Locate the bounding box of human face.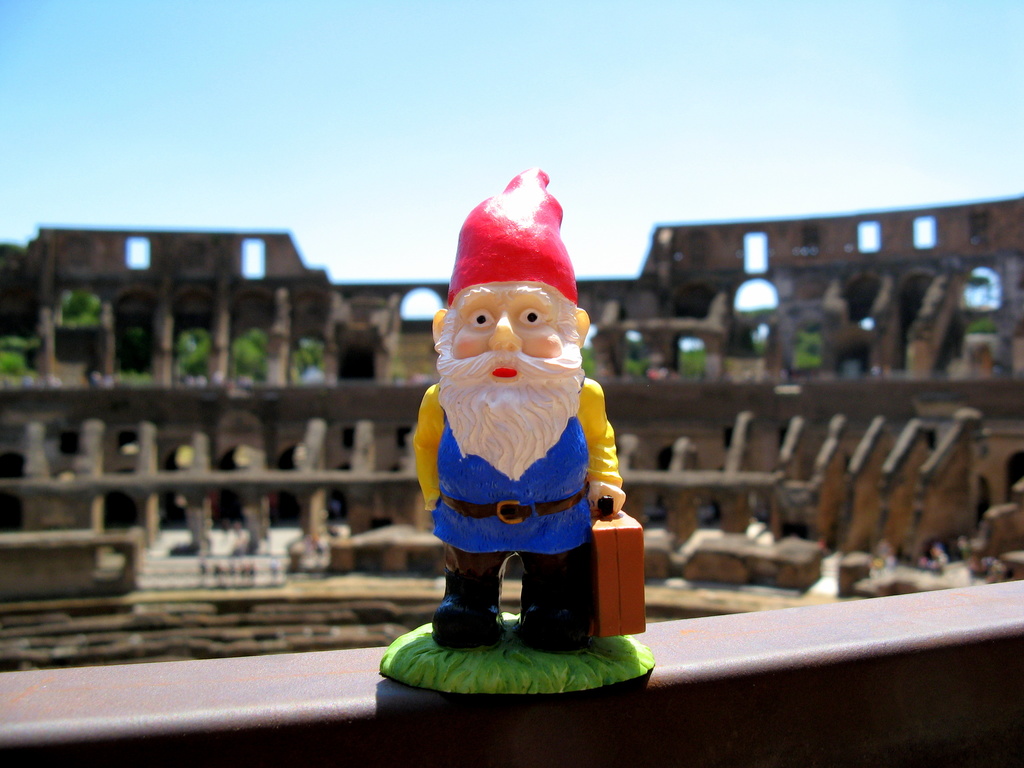
Bounding box: 440 286 582 419.
